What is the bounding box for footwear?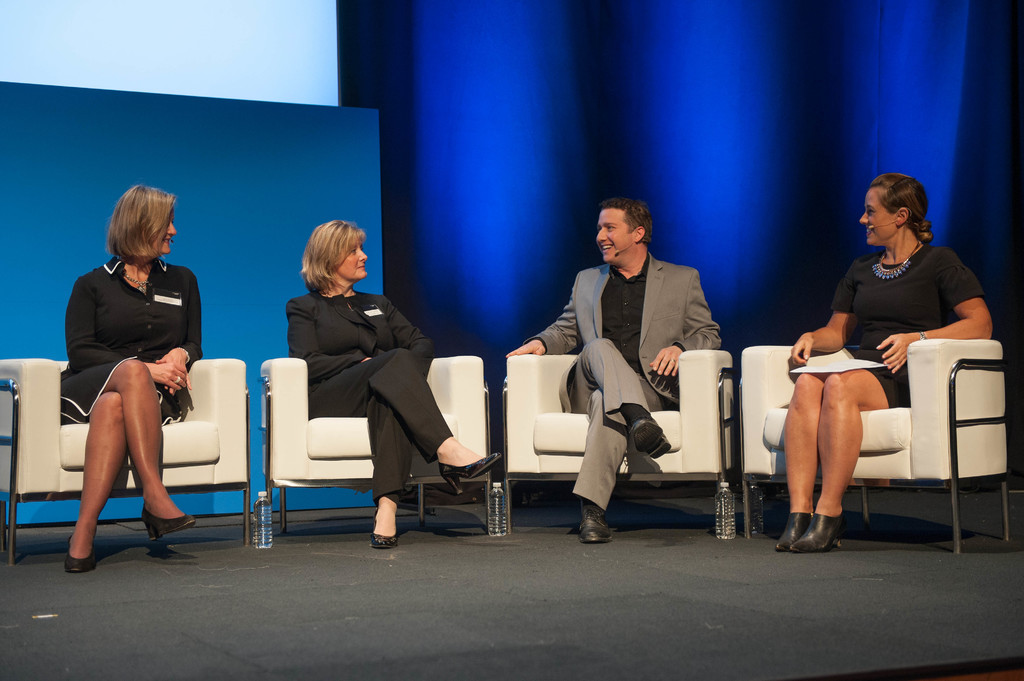
<box>775,508,812,552</box>.
